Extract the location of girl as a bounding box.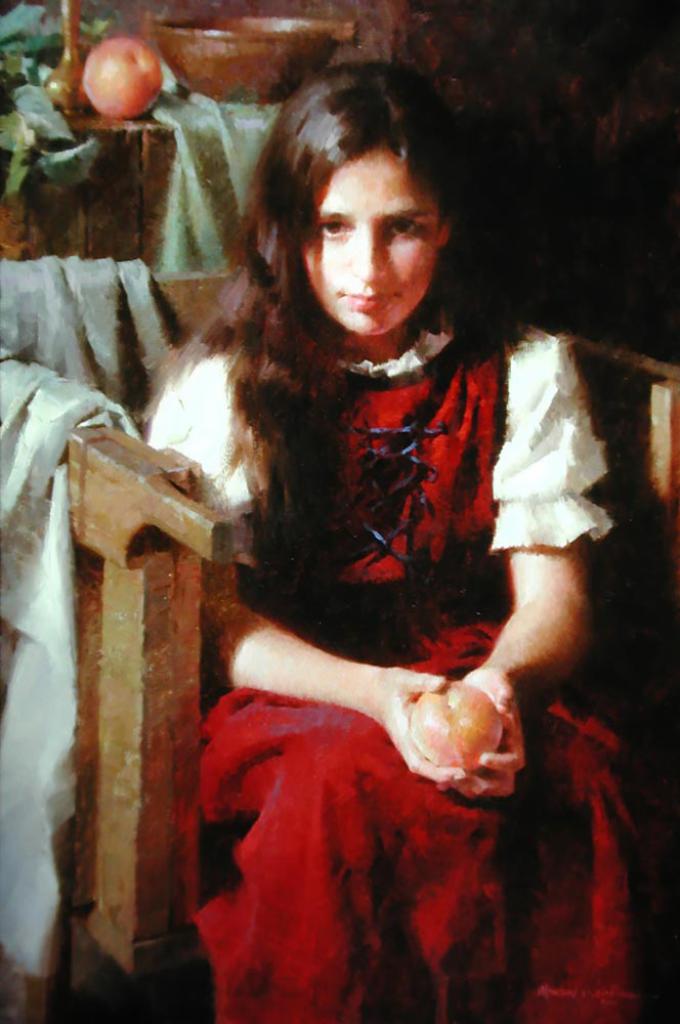
[left=136, top=59, right=679, bottom=1023].
